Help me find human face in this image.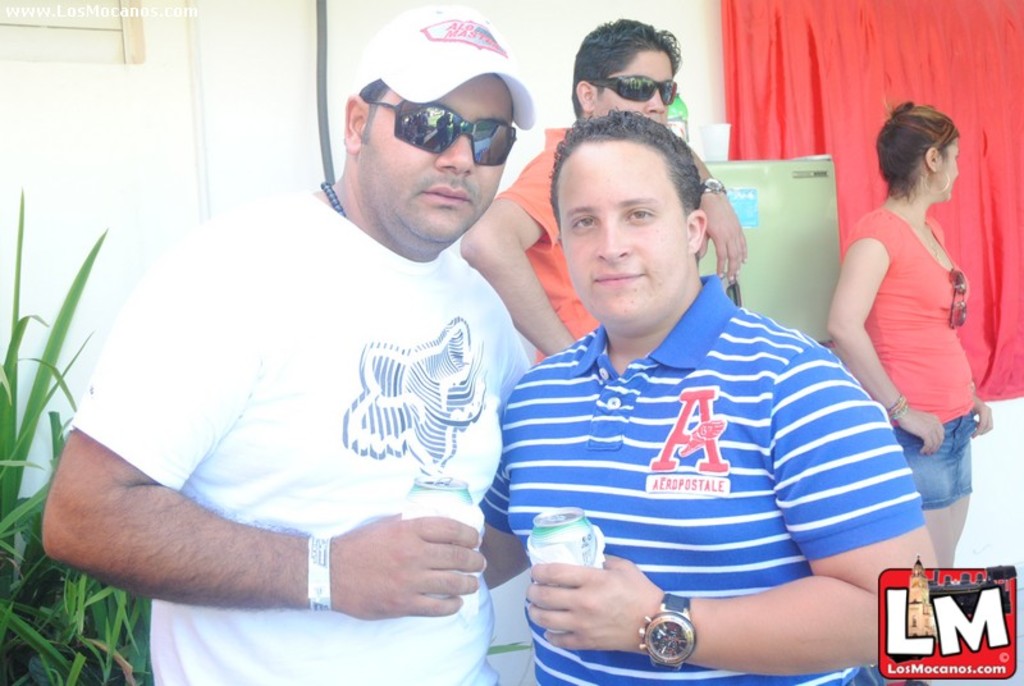
Found it: 554 140 682 321.
